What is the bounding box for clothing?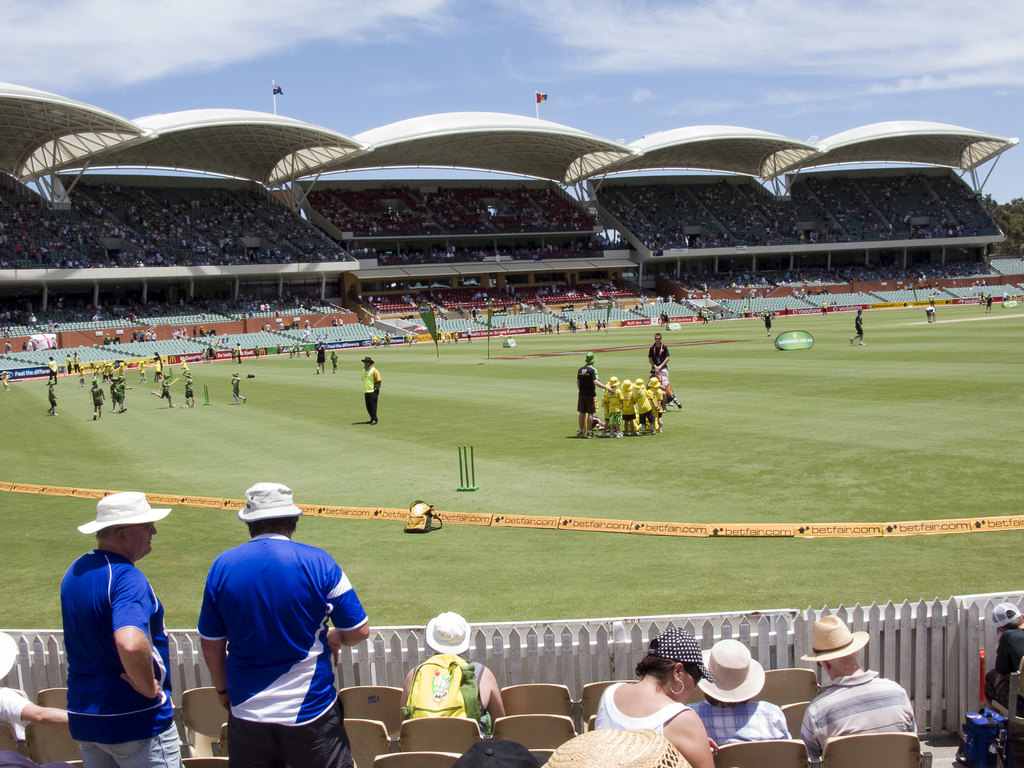
[x1=91, y1=386, x2=104, y2=408].
